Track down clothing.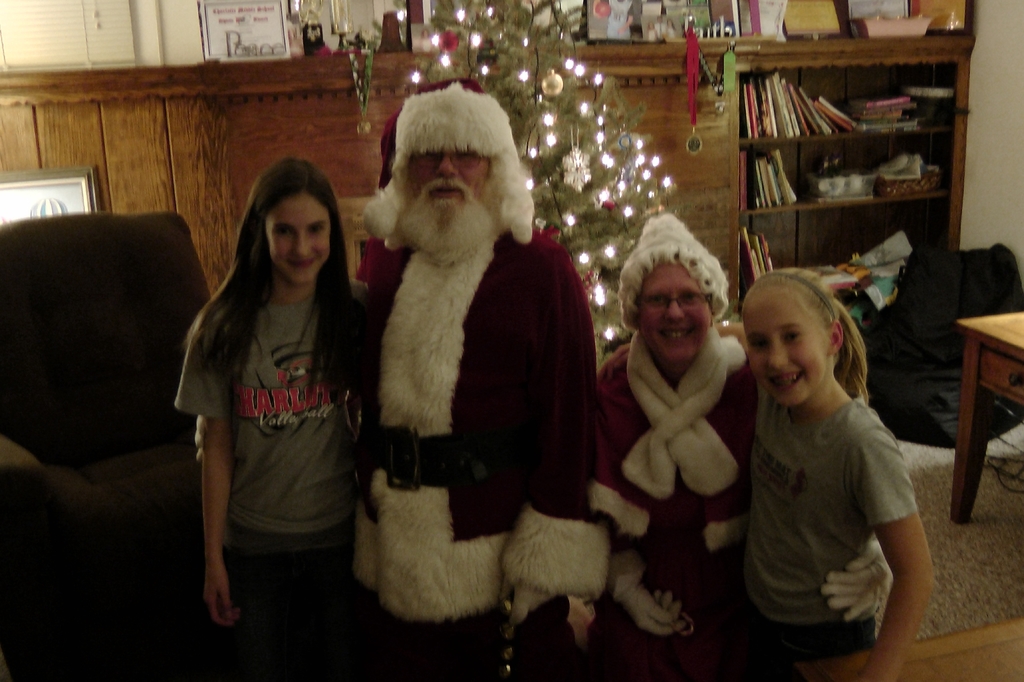
Tracked to [740, 331, 929, 656].
